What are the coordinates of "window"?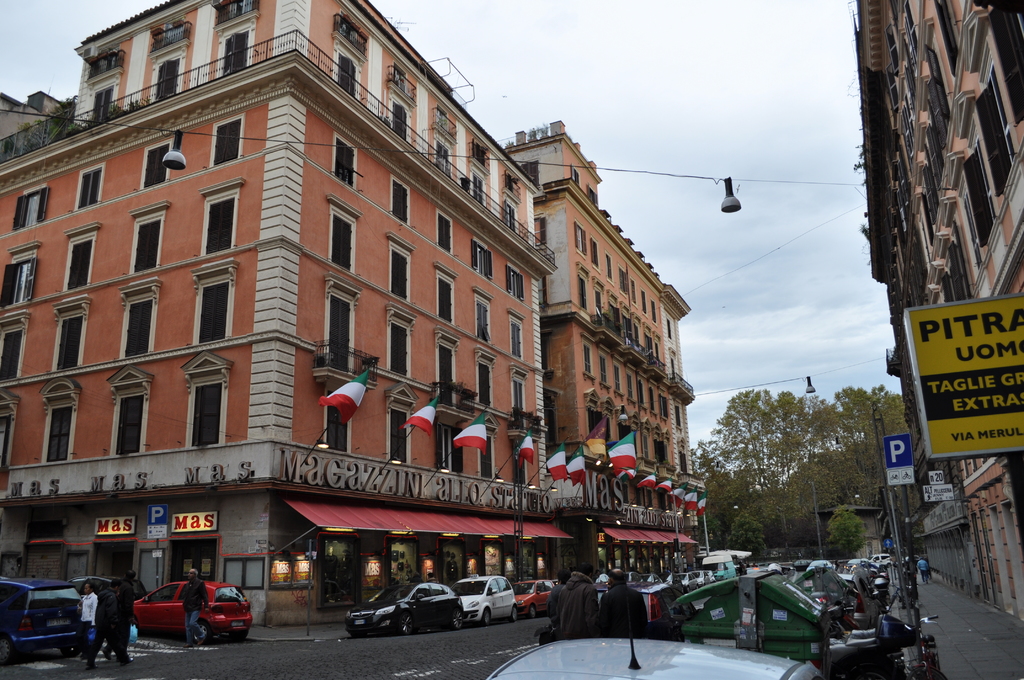
detection(438, 209, 452, 254).
